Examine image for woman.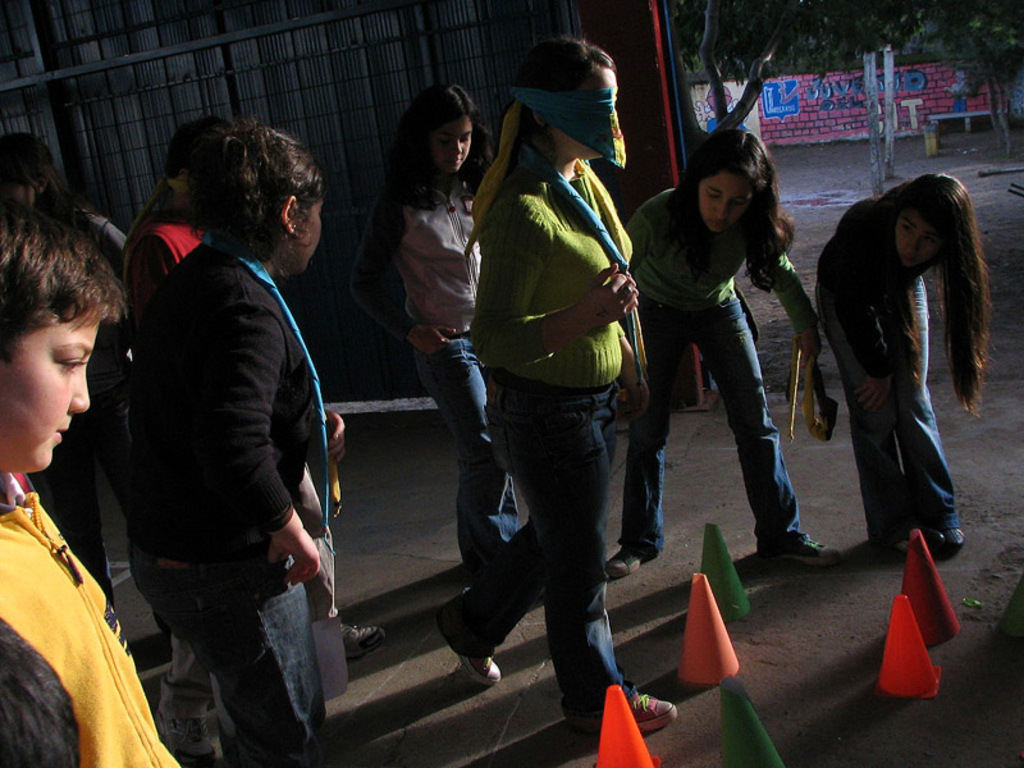
Examination result: (351,78,545,602).
